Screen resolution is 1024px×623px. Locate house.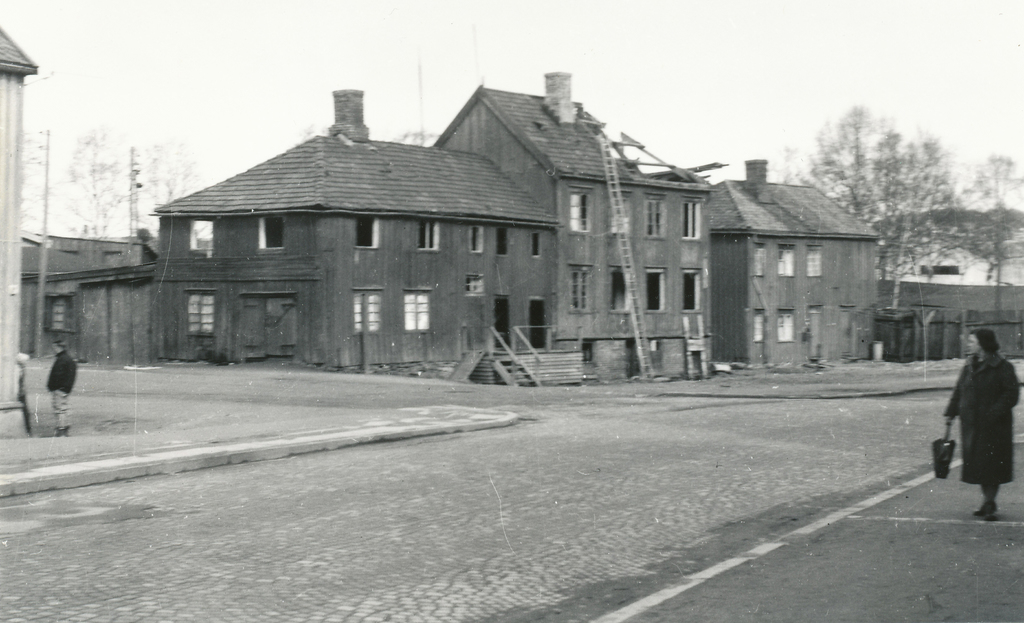
(708,151,885,376).
